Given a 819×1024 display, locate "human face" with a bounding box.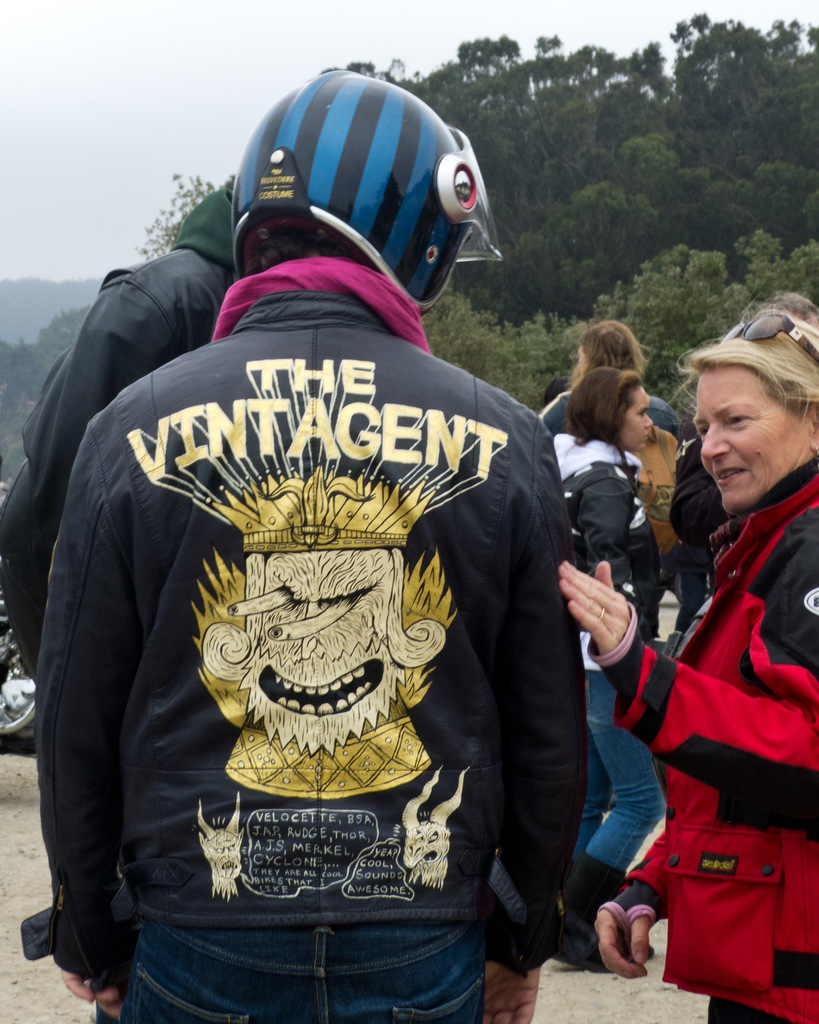
Located: box=[620, 391, 660, 456].
